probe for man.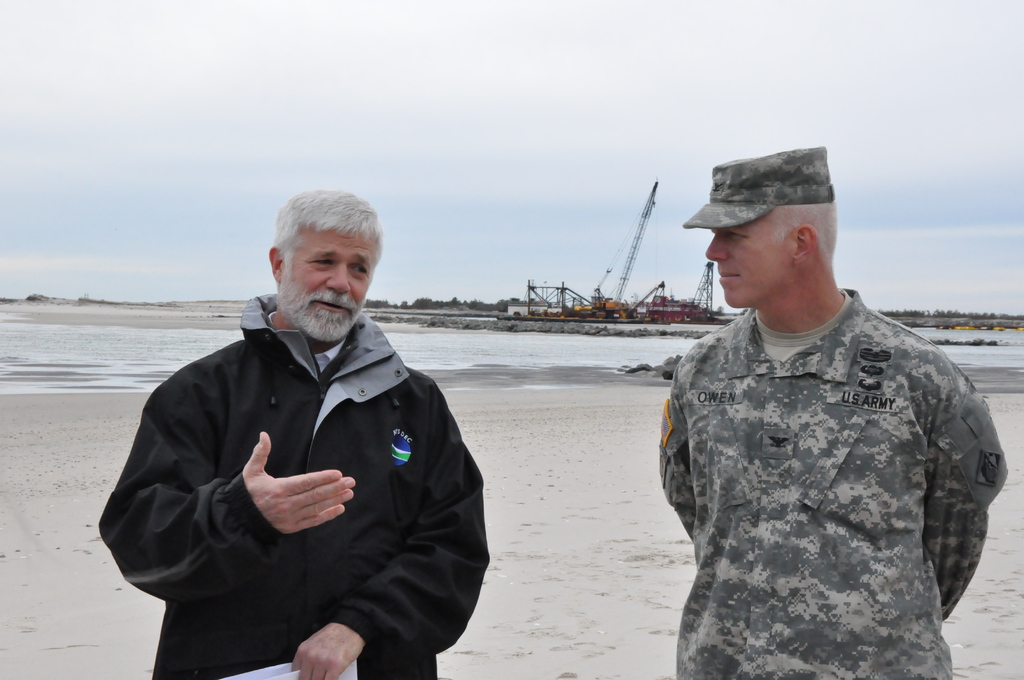
Probe result: 102:183:493:679.
